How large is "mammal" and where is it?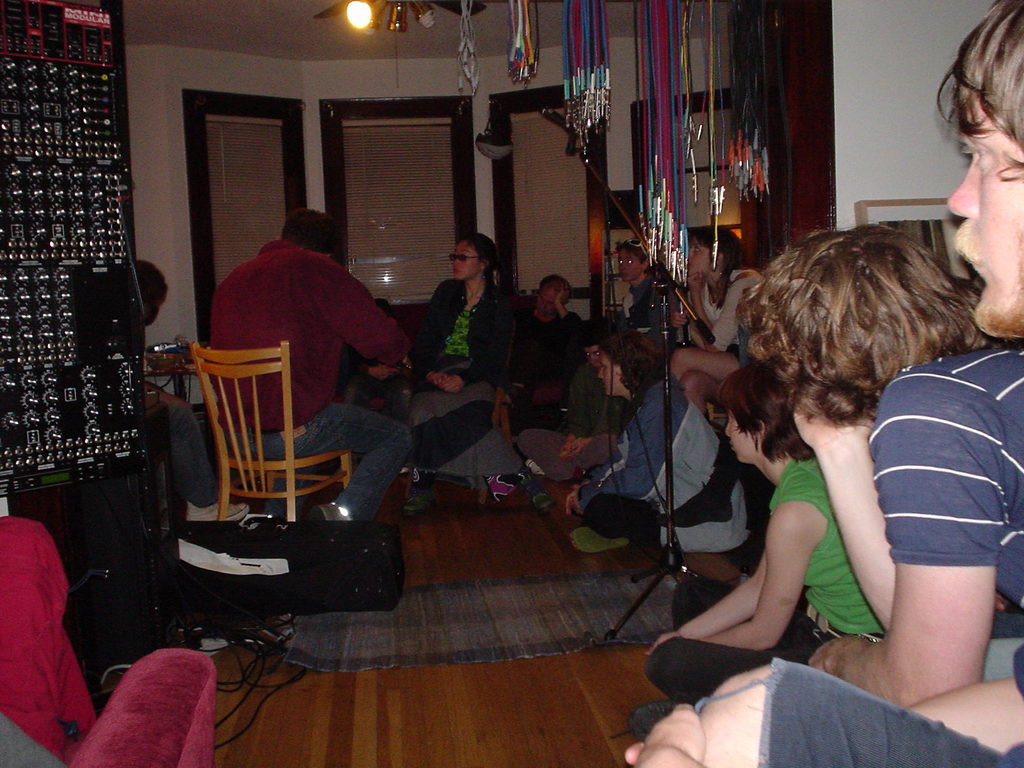
Bounding box: {"x1": 570, "y1": 321, "x2": 758, "y2": 553}.
